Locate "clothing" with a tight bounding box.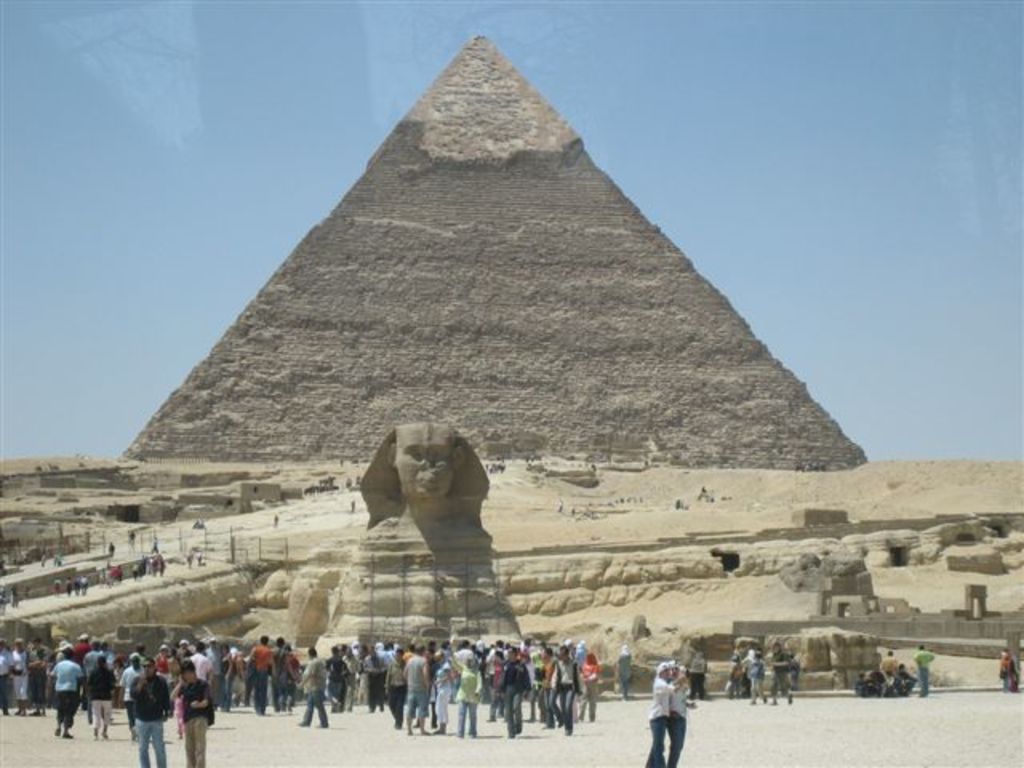
728,654,798,702.
